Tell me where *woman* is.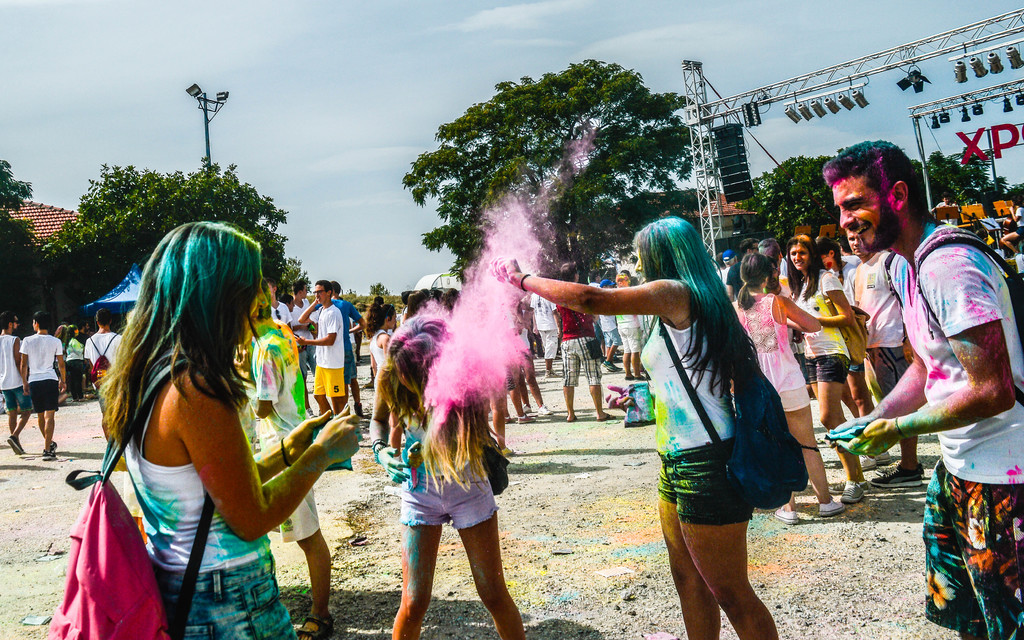
*woman* is at 388, 310, 529, 639.
